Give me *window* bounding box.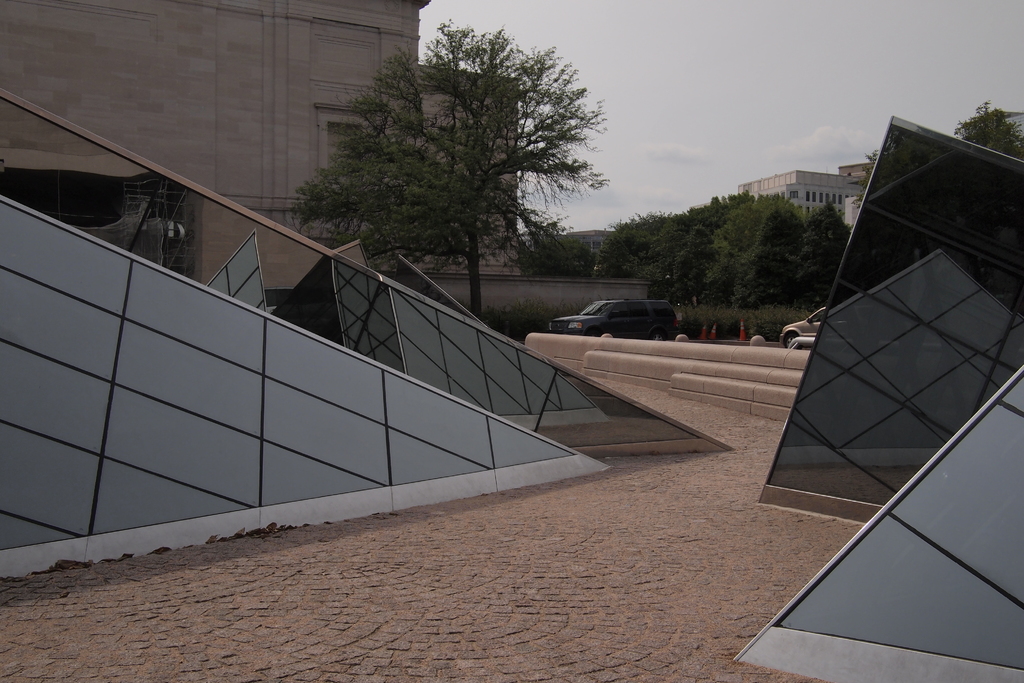
(326, 124, 358, 165).
